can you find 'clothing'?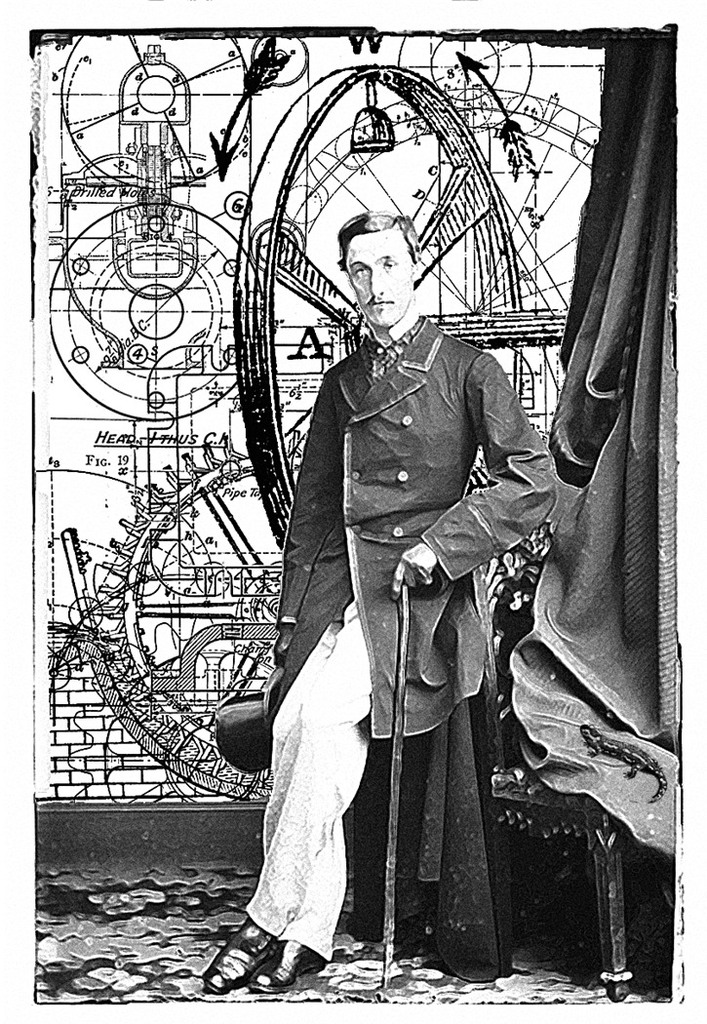
Yes, bounding box: detection(263, 314, 554, 990).
